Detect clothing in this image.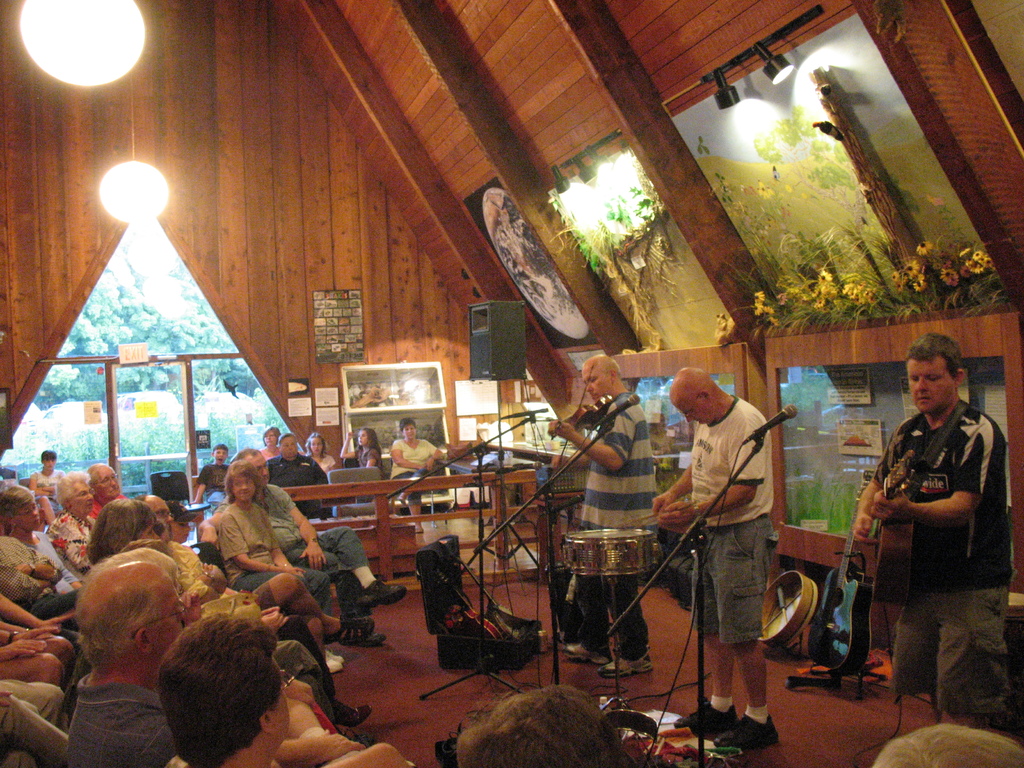
Detection: box=[691, 395, 779, 646].
